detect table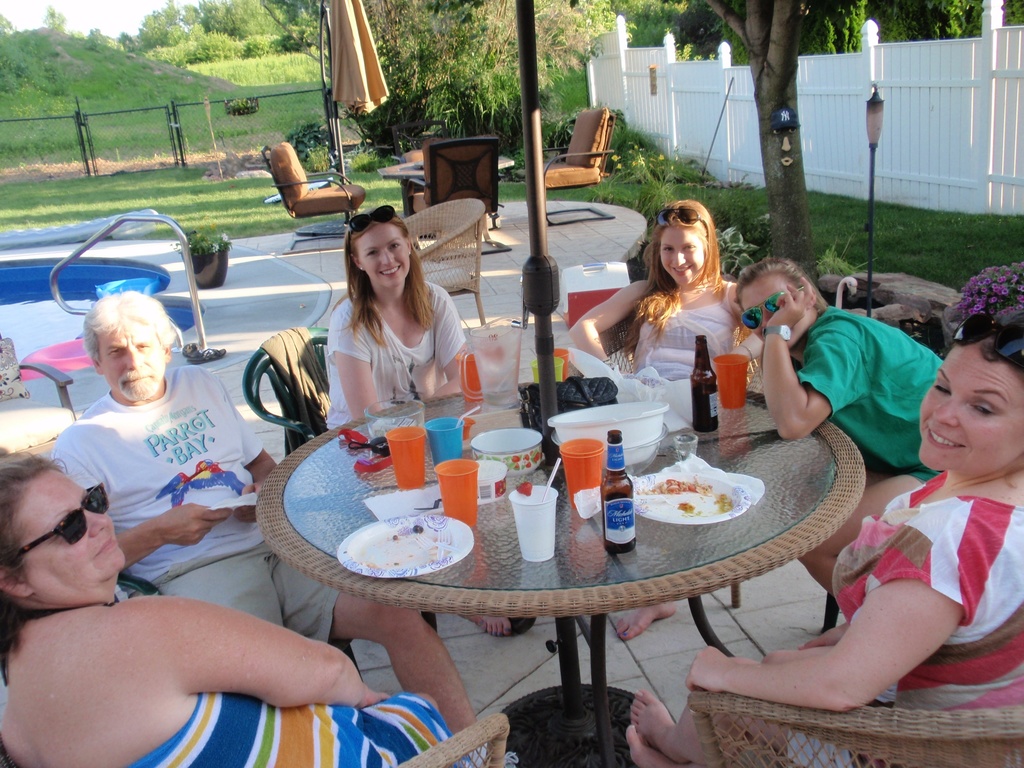
385 156 515 248
